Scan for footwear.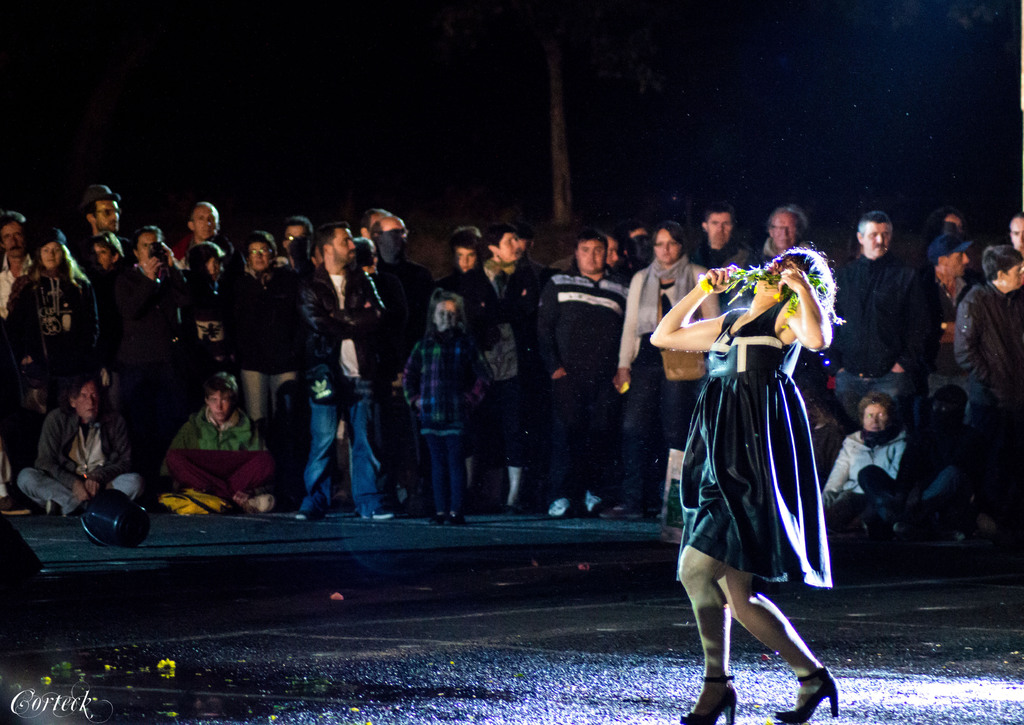
Scan result: (left=583, top=491, right=600, bottom=518).
